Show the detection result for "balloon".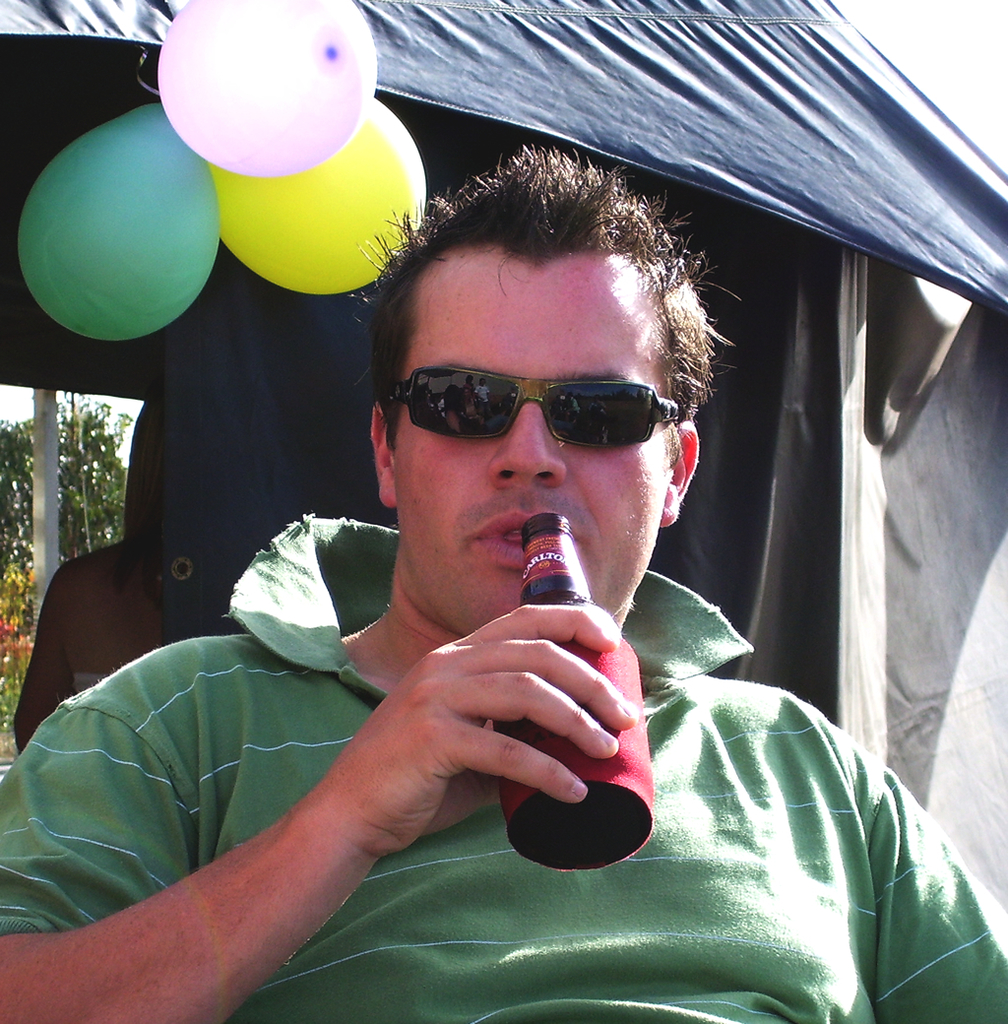
158,0,379,171.
